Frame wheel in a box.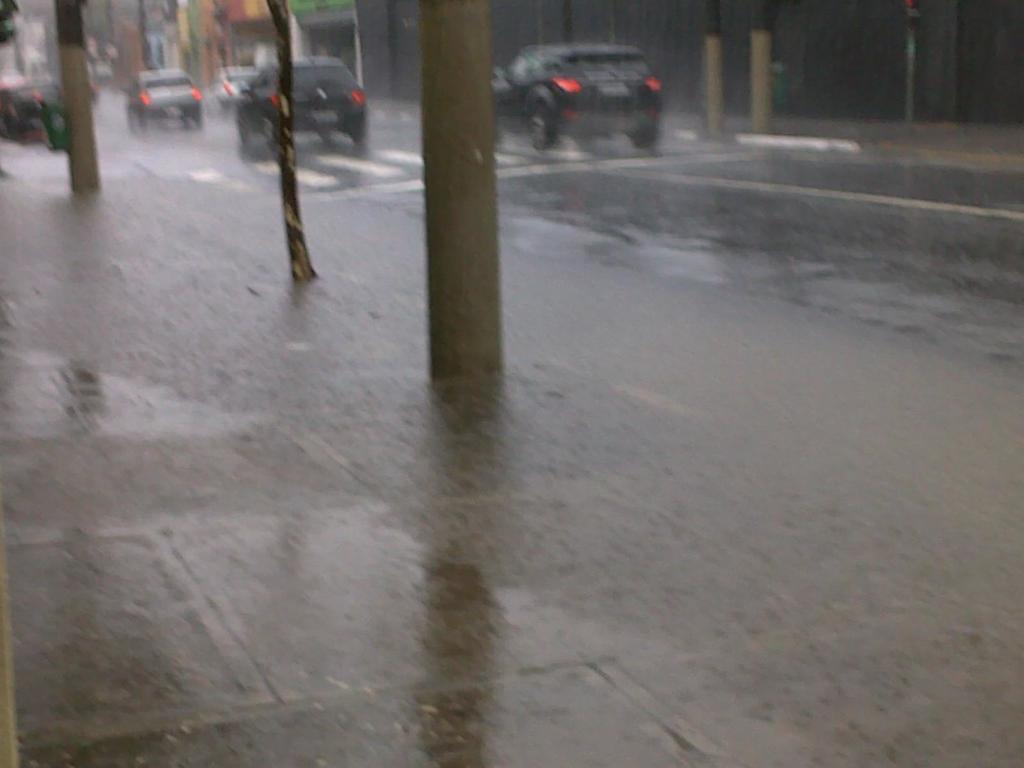
rect(264, 117, 277, 151).
